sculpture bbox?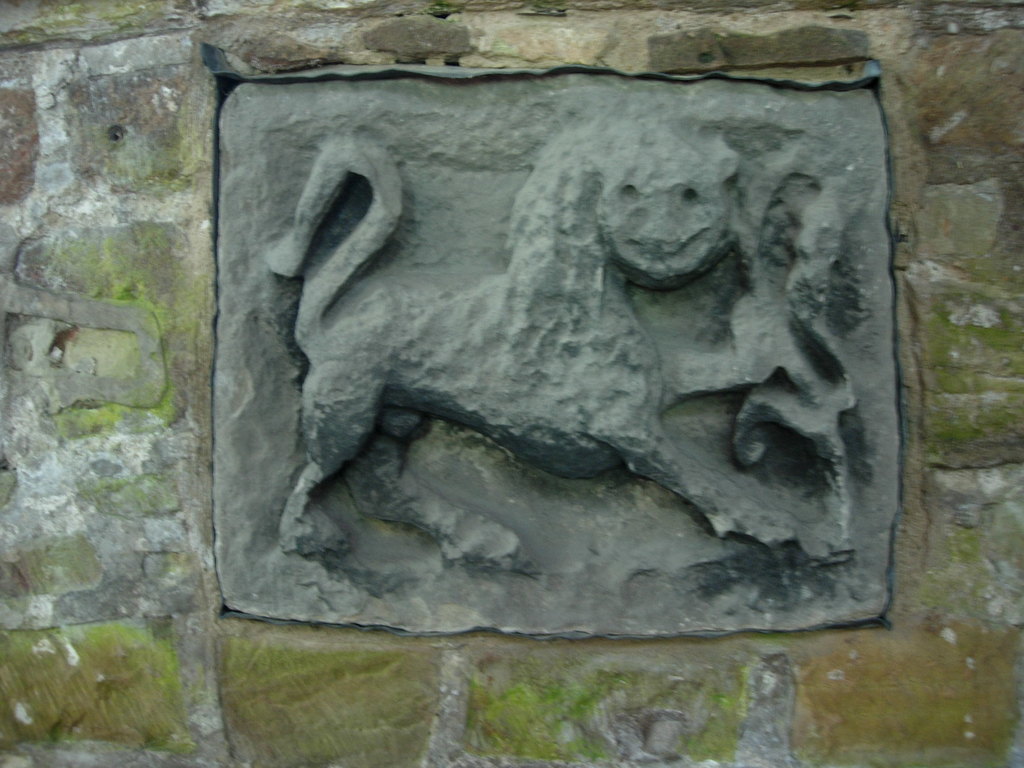
box=[202, 49, 861, 651]
